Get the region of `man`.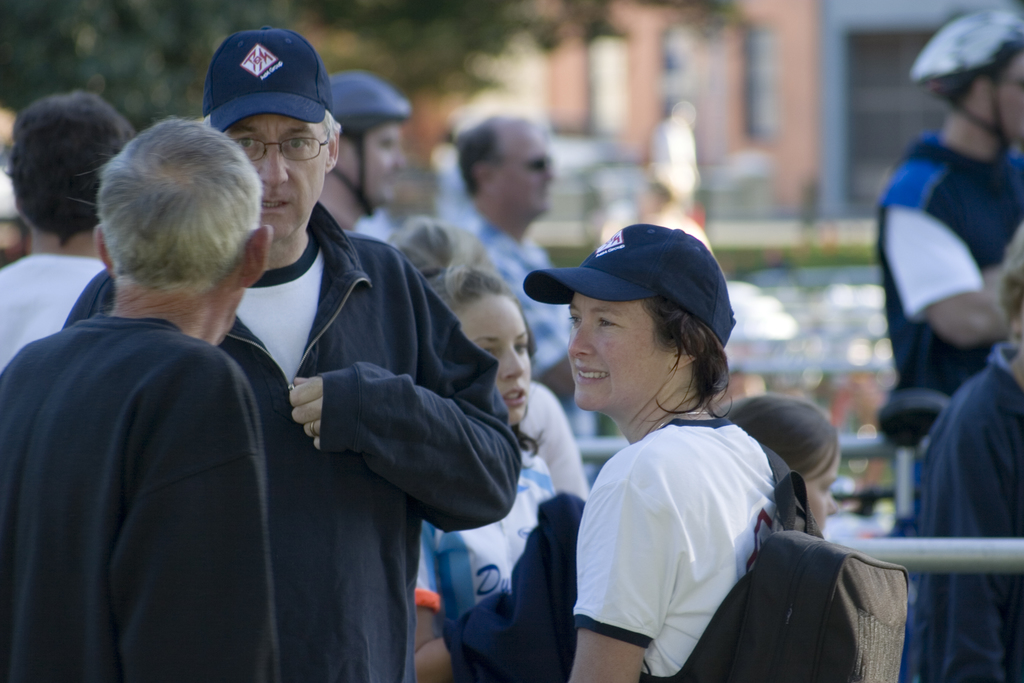
box(451, 103, 579, 409).
